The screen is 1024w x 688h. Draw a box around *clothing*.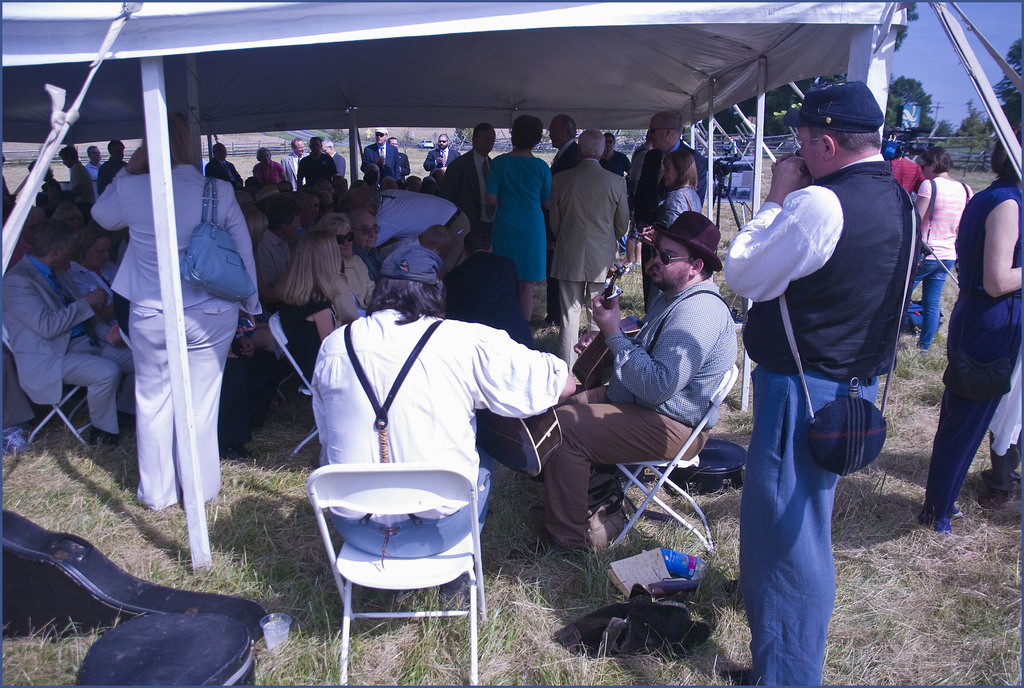
<region>596, 149, 633, 173</region>.
